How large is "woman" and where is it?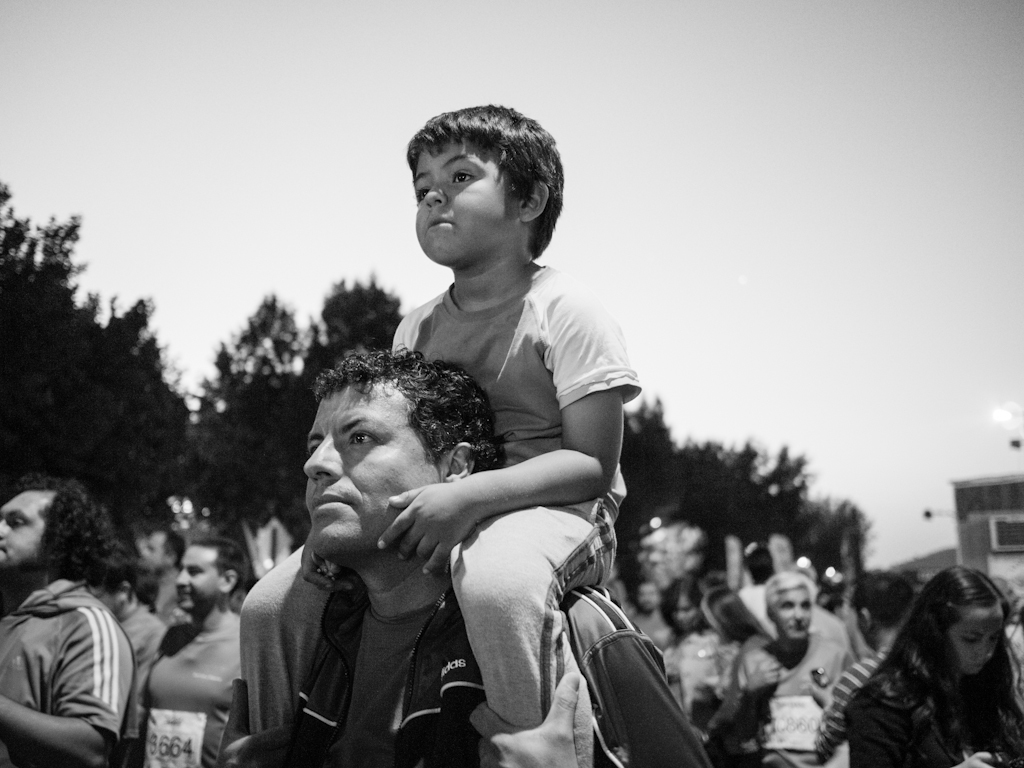
Bounding box: x1=660, y1=582, x2=718, y2=711.
